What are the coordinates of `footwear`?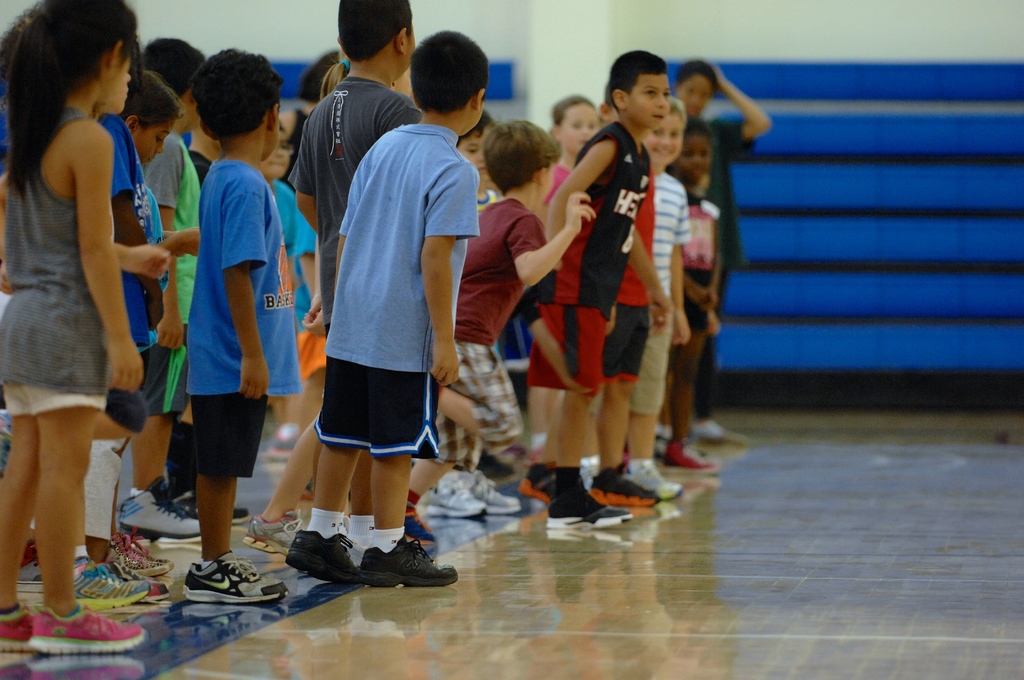
left=0, top=596, right=43, bottom=656.
